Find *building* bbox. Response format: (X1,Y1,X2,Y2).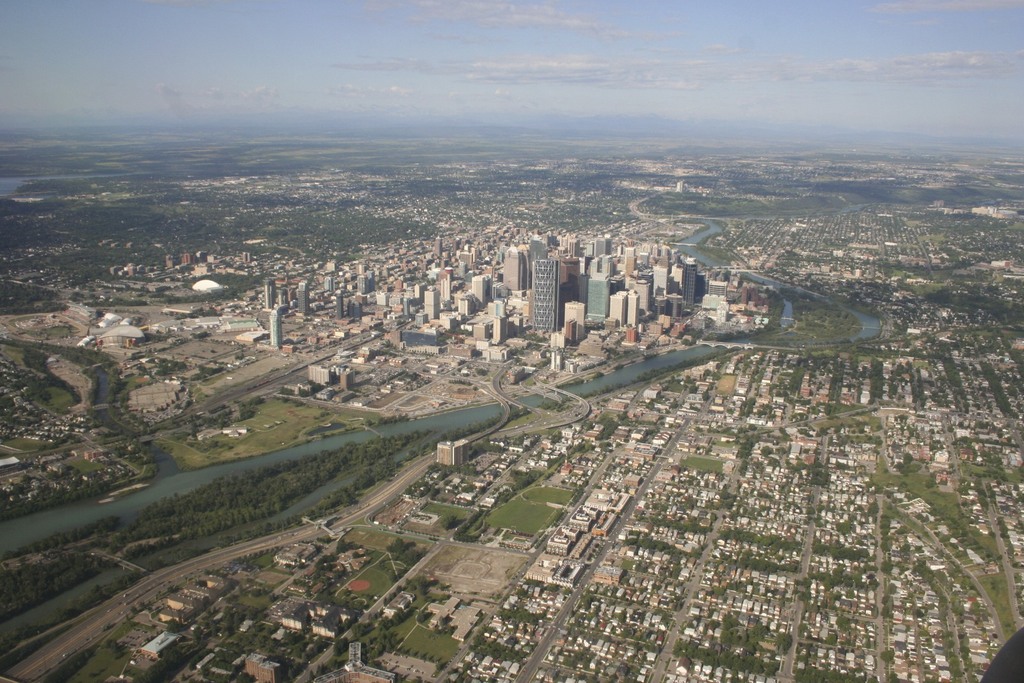
(438,441,474,468).
